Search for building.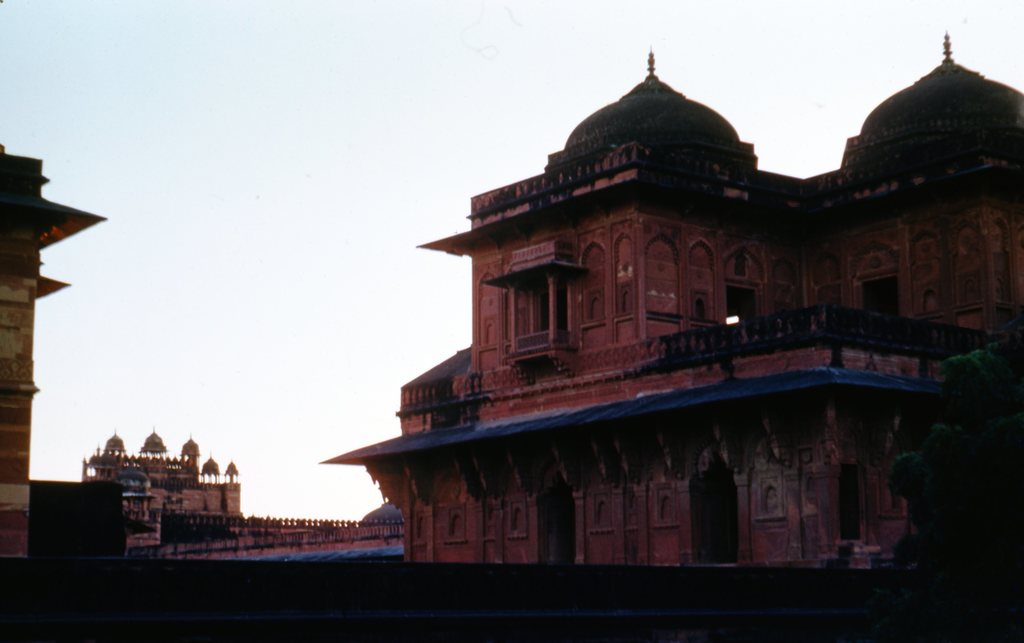
Found at {"x1": 0, "y1": 139, "x2": 113, "y2": 578}.
